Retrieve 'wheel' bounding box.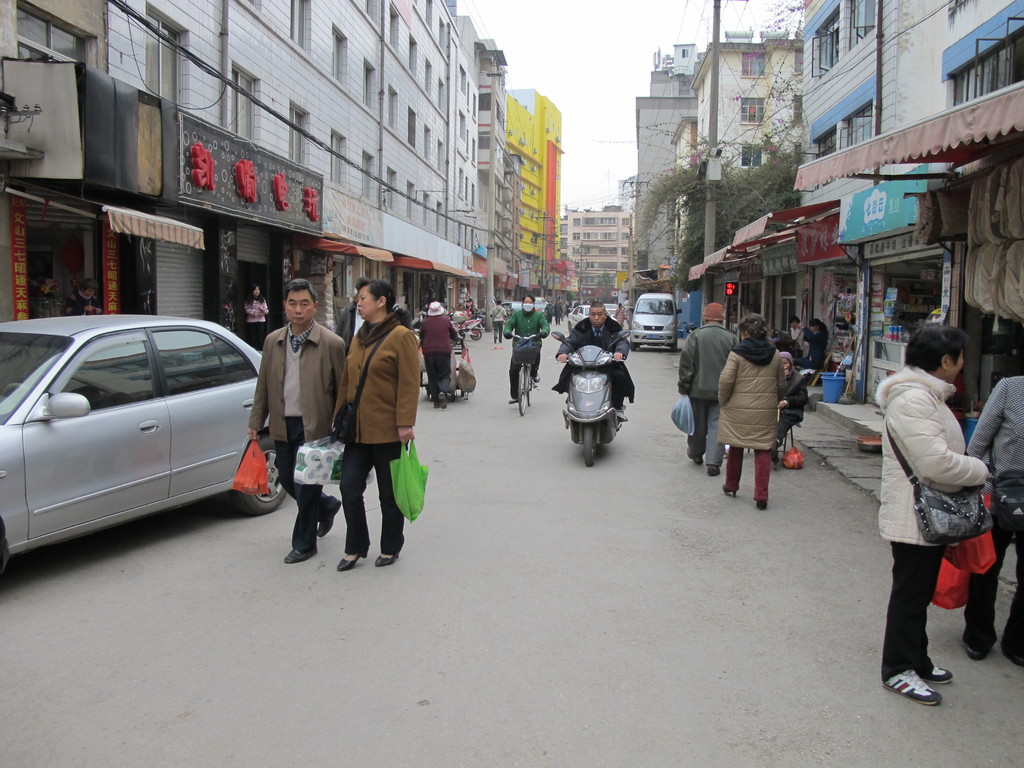
Bounding box: [x1=521, y1=374, x2=535, y2=408].
